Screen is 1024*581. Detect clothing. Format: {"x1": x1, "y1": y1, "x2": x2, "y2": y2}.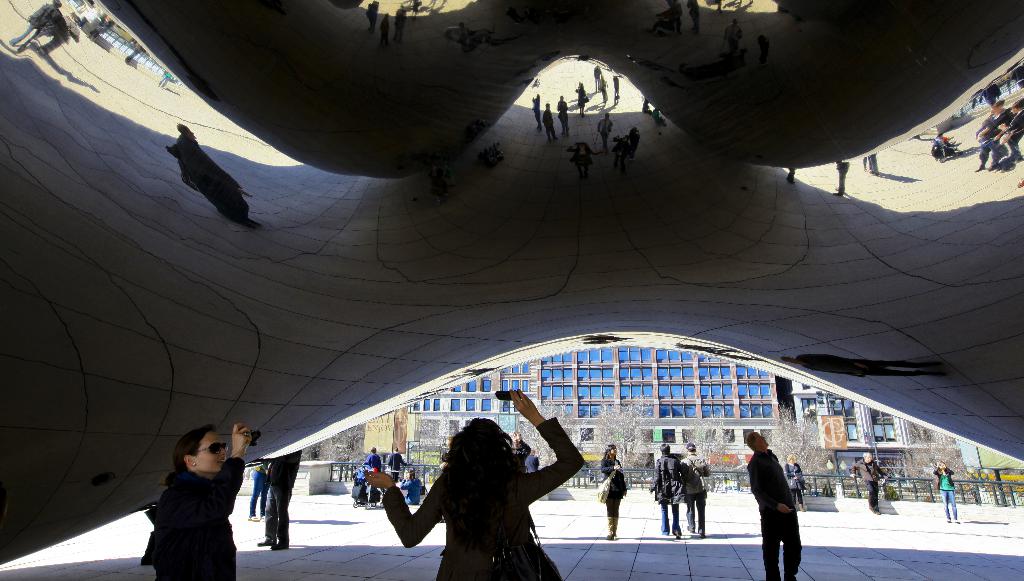
{"x1": 744, "y1": 448, "x2": 794, "y2": 580}.
